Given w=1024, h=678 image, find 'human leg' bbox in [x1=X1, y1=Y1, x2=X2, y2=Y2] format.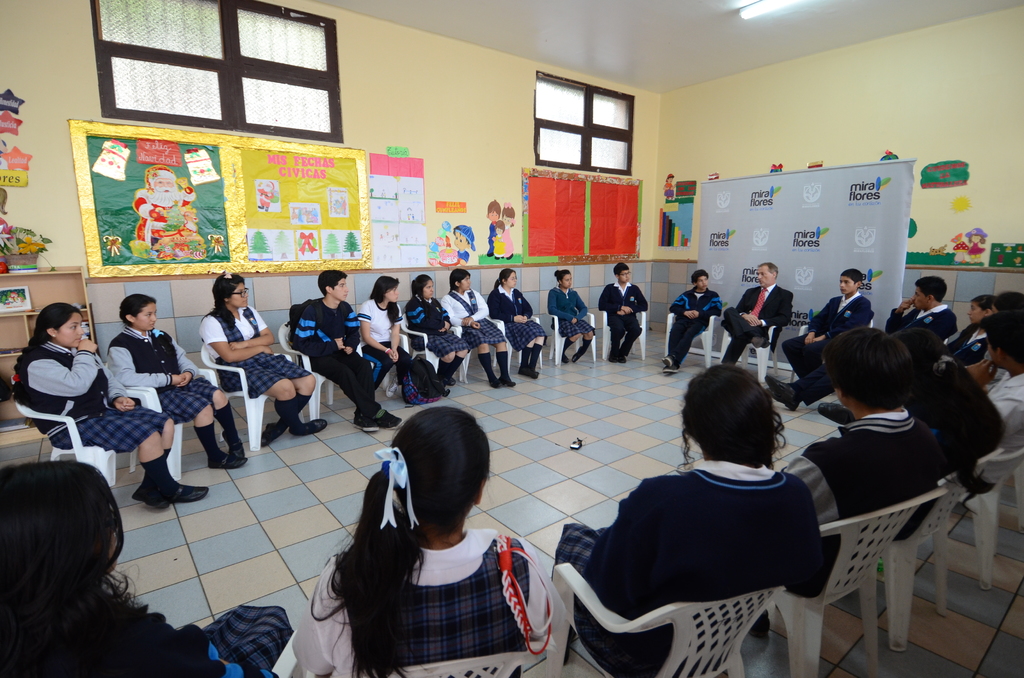
[x1=361, y1=341, x2=395, y2=394].
